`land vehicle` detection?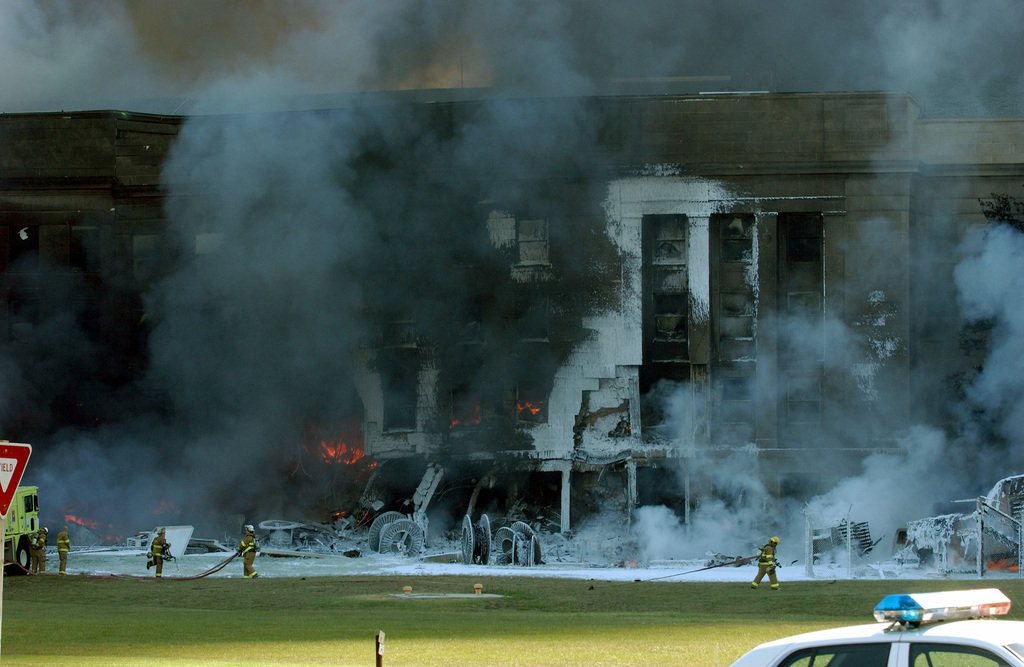
pyautogui.locateOnScreen(0, 484, 44, 574)
